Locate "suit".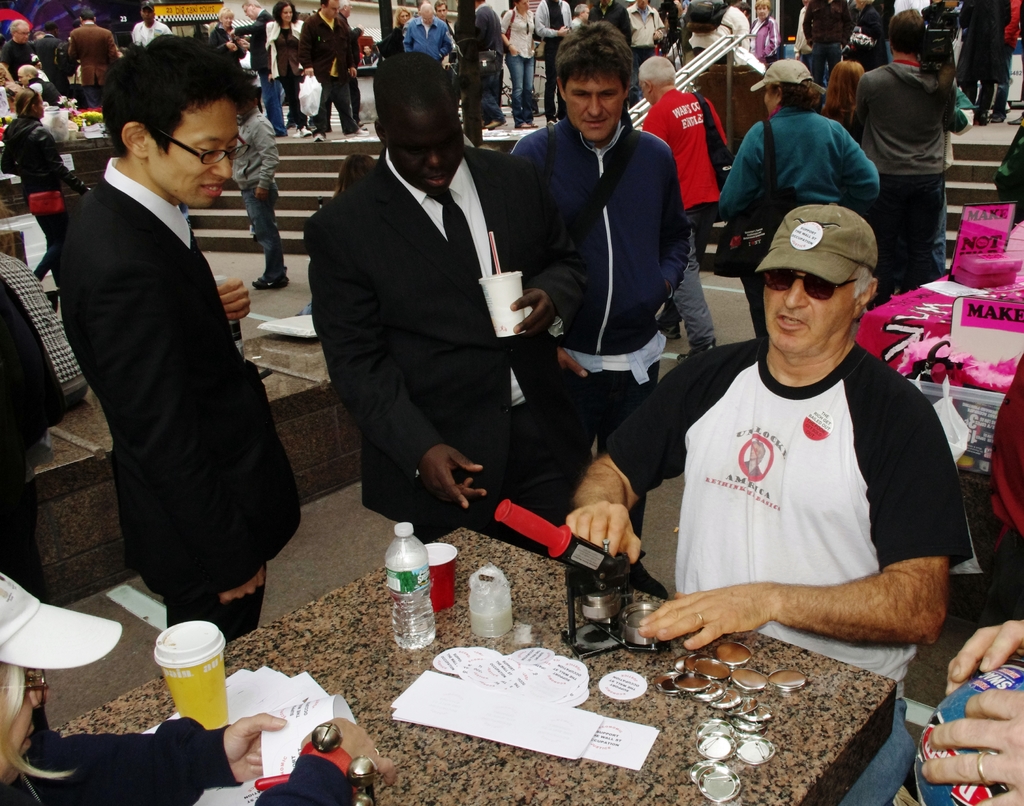
Bounding box: crop(310, 60, 571, 567).
